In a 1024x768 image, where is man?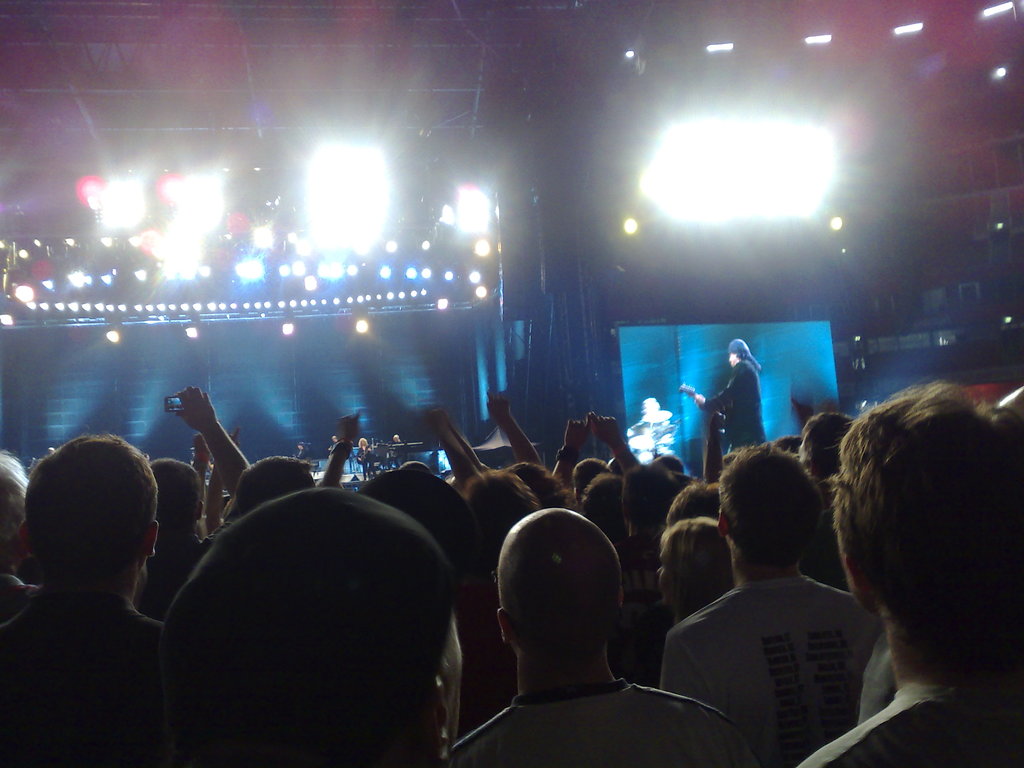
164:474:465:767.
